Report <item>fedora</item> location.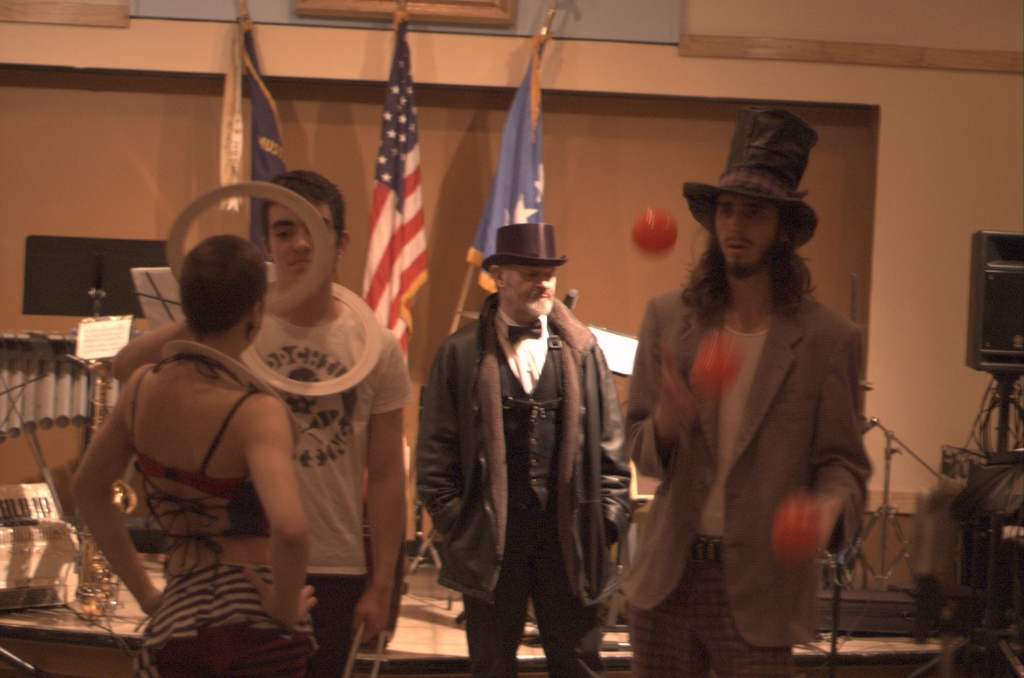
Report: [483,223,567,268].
